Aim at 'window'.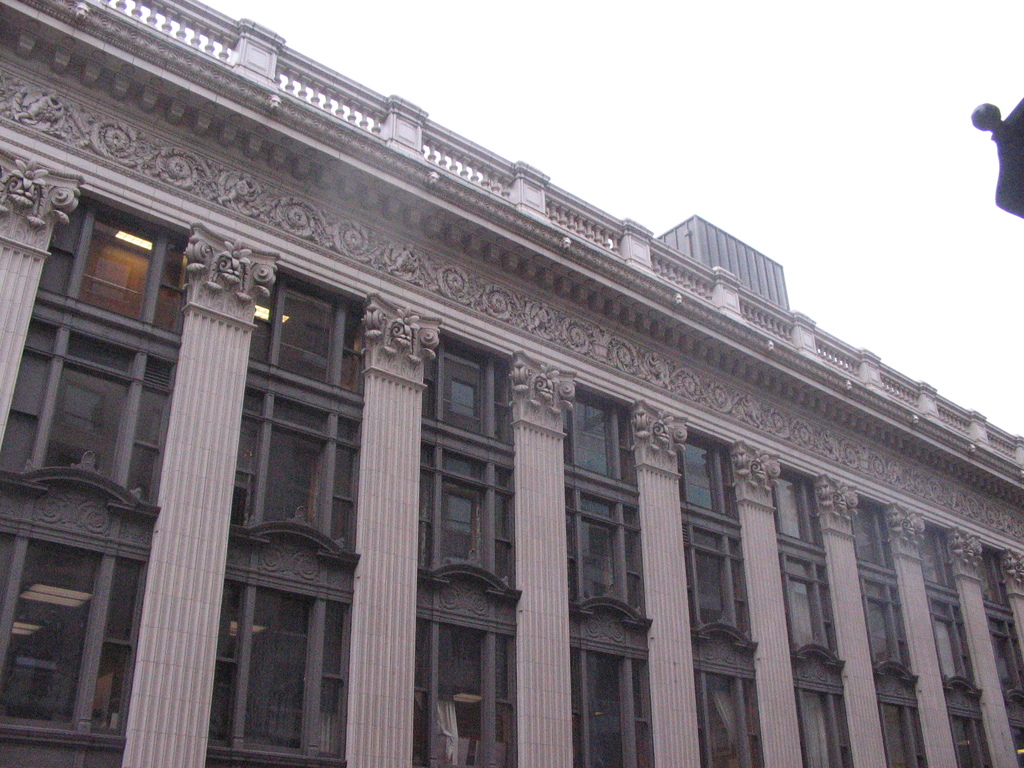
Aimed at <box>563,389,656,767</box>.
